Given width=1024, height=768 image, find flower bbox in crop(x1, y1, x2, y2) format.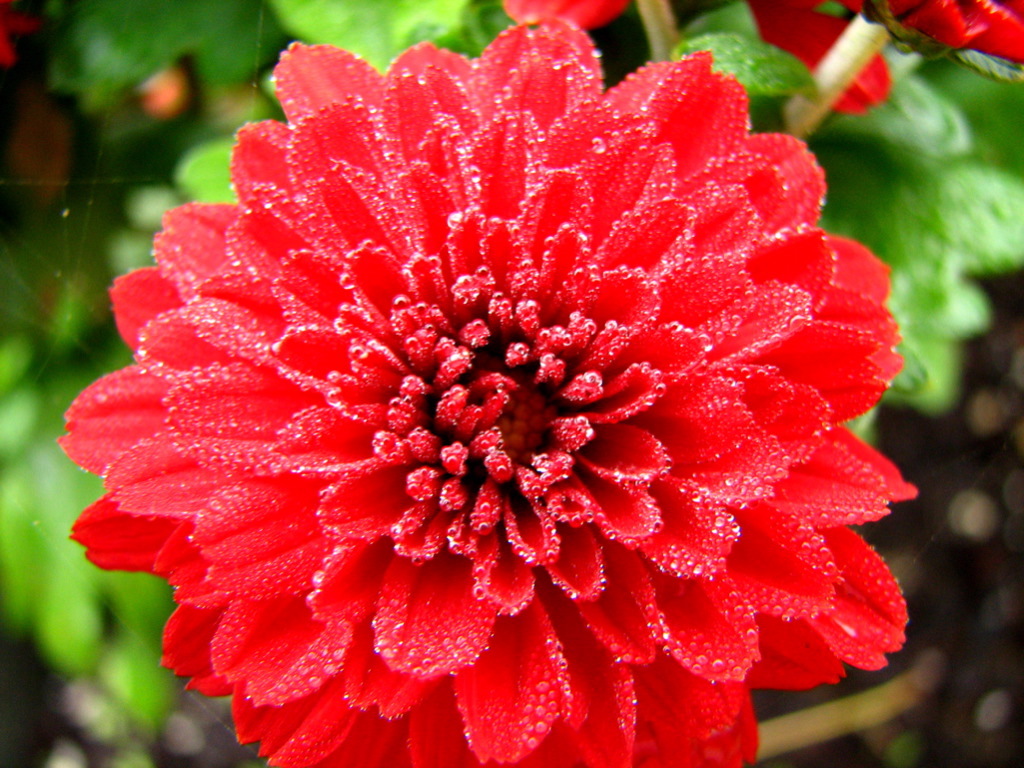
crop(31, 0, 1018, 767).
